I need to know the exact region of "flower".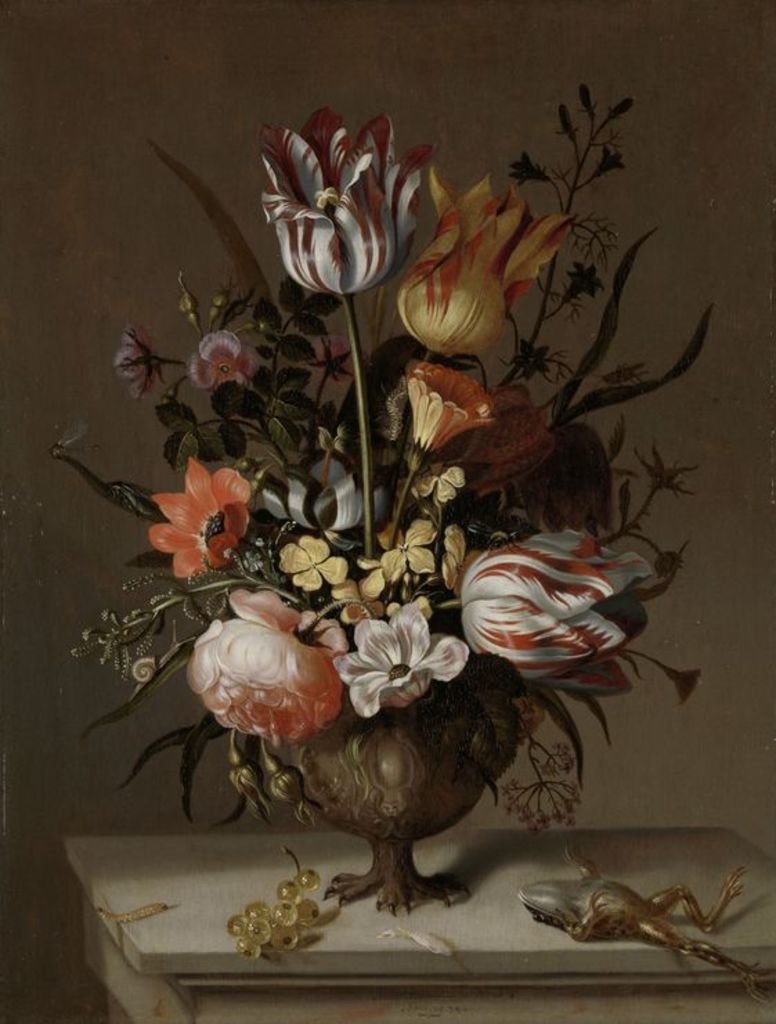
Region: bbox=(378, 524, 427, 583).
